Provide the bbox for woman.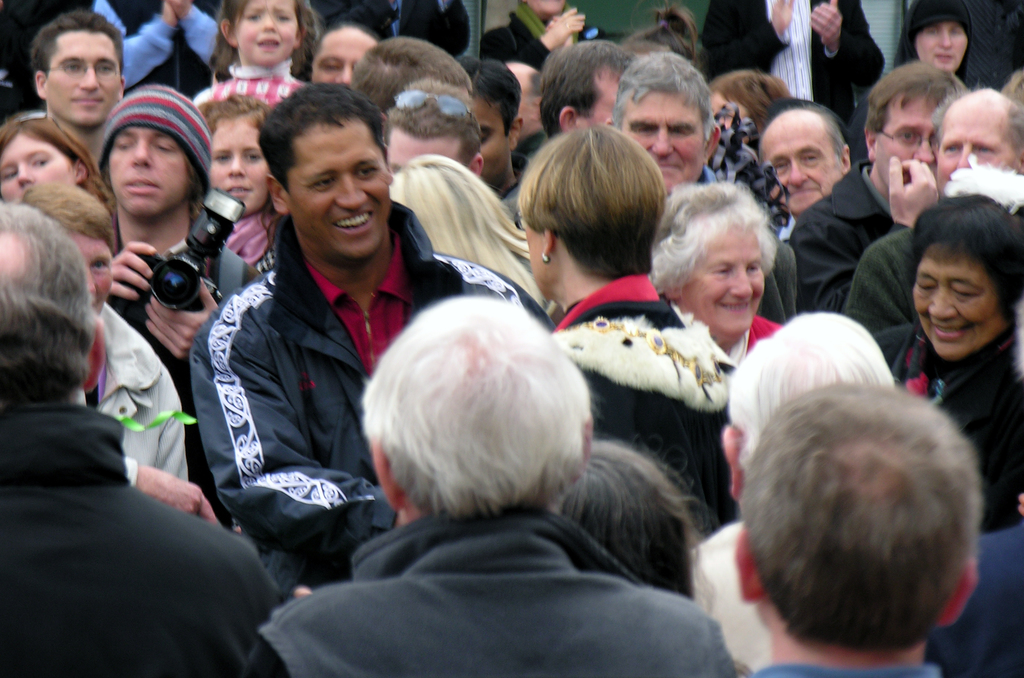
Rect(857, 171, 1023, 496).
